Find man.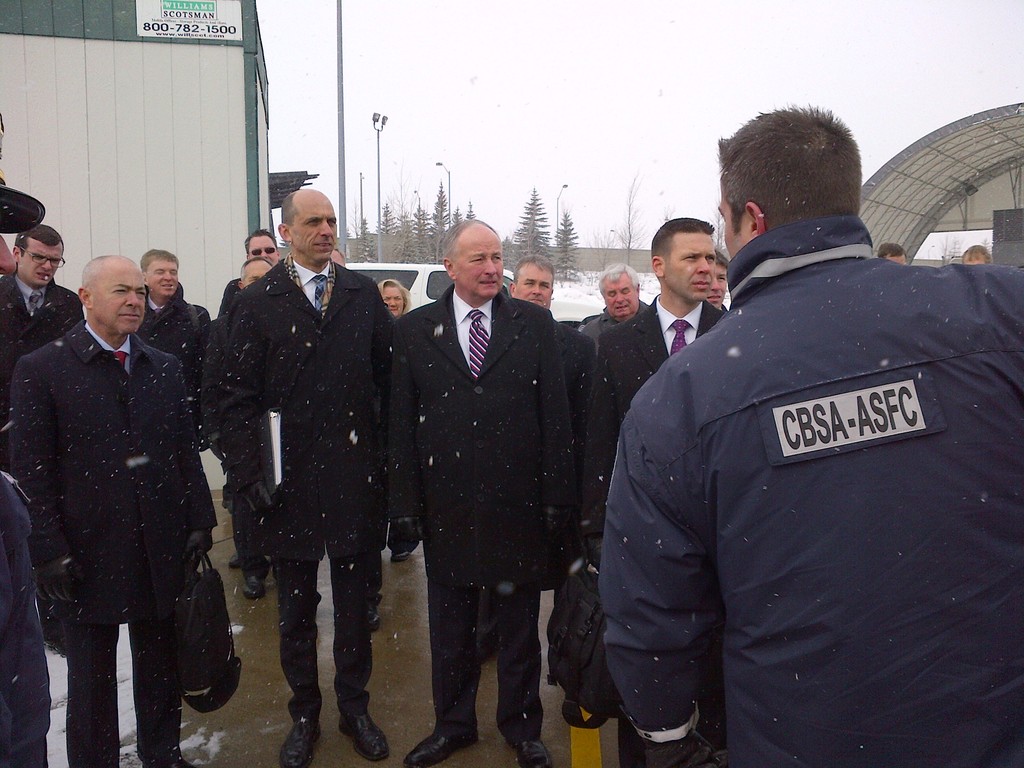
bbox=(216, 187, 399, 767).
